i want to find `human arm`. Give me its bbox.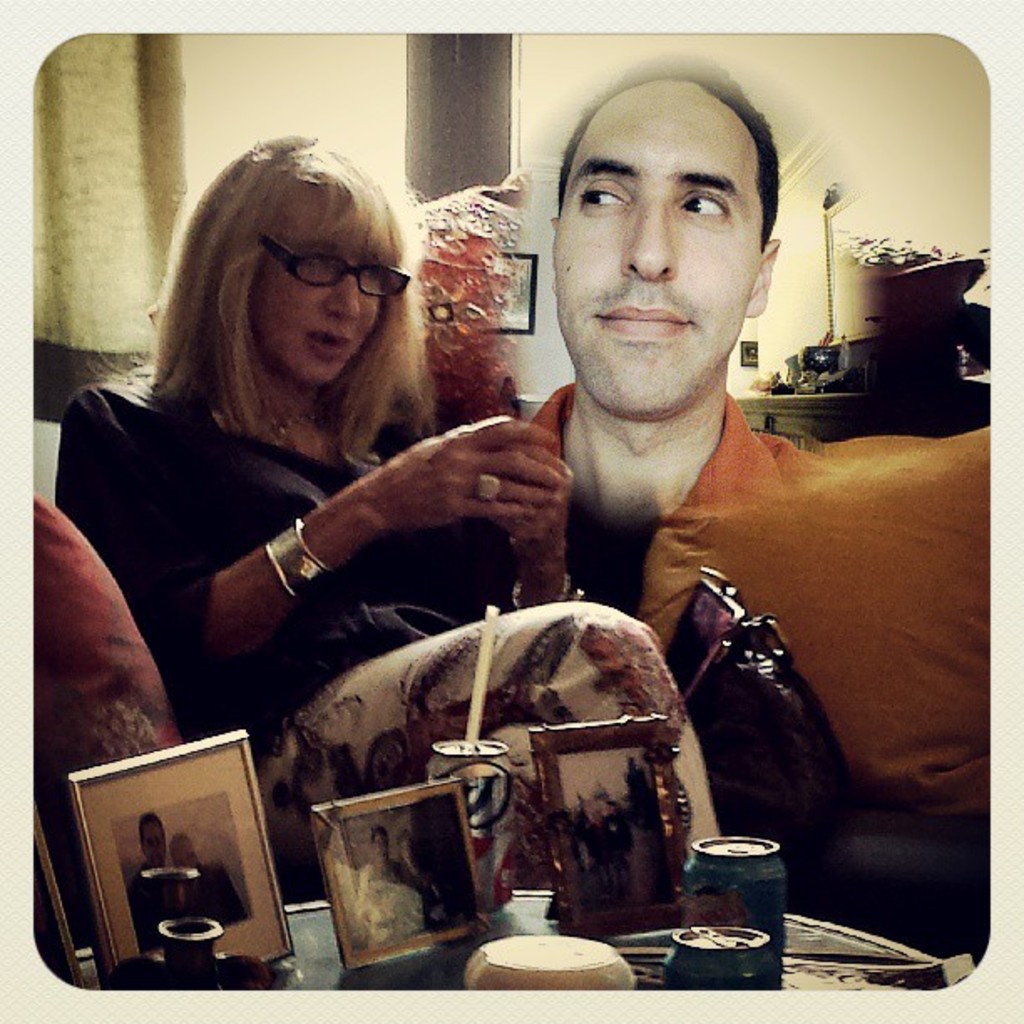
x1=100, y1=430, x2=452, y2=666.
